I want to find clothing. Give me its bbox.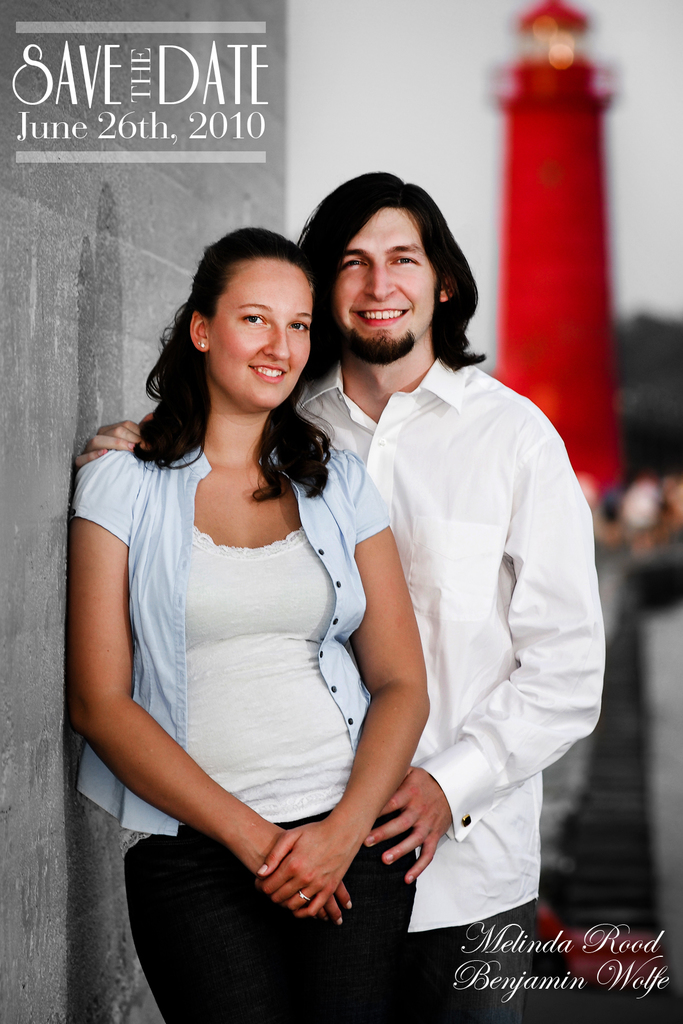
[x1=122, y1=817, x2=406, y2=1023].
